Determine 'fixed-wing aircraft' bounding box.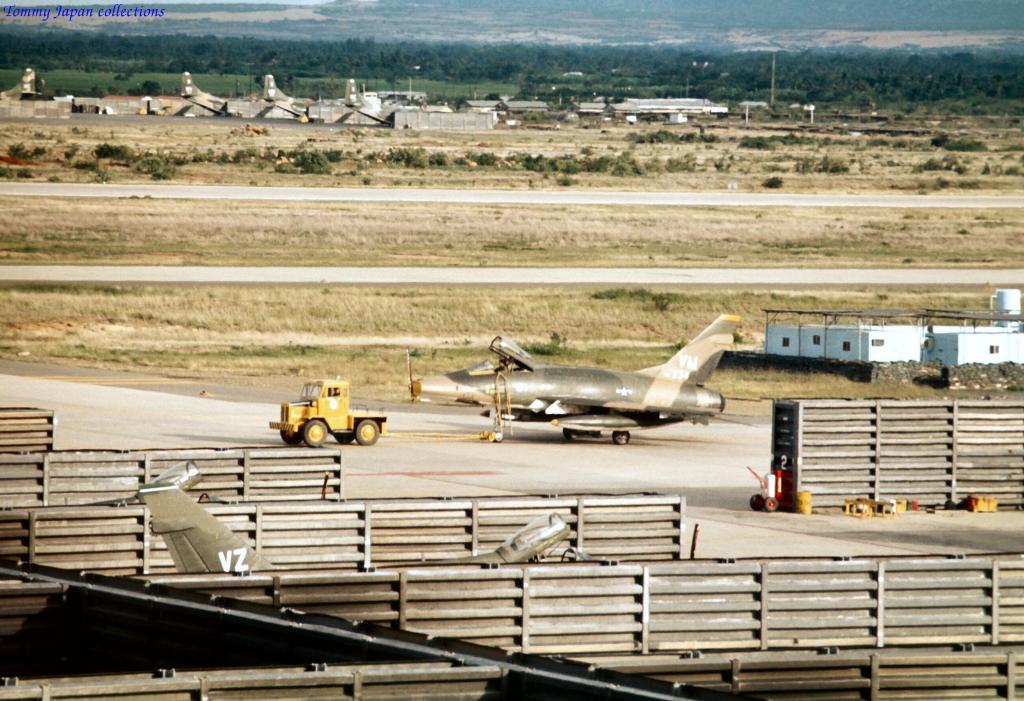
Determined: [267, 74, 379, 119].
